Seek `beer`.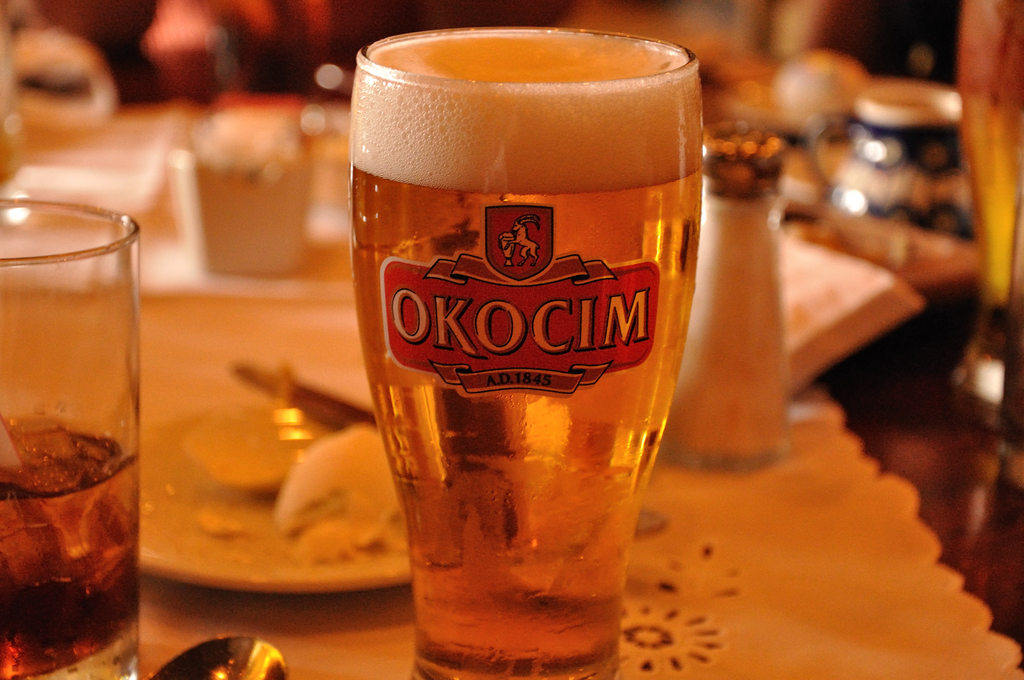
BBox(335, 12, 707, 679).
